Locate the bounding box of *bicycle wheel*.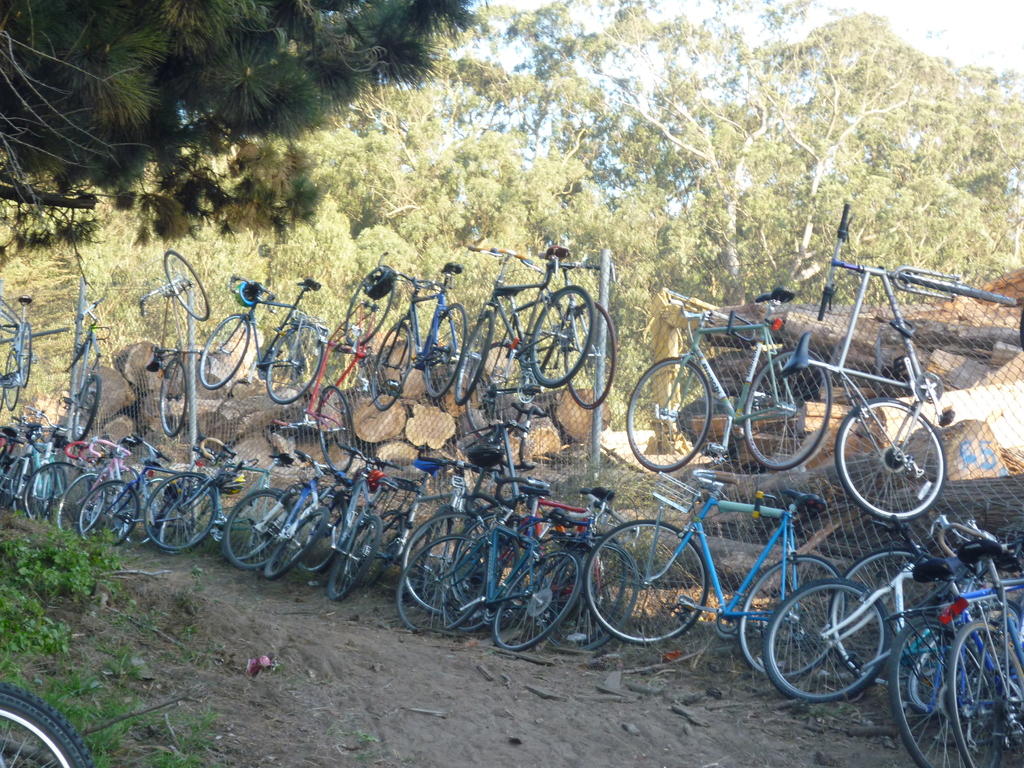
Bounding box: box(825, 389, 952, 529).
